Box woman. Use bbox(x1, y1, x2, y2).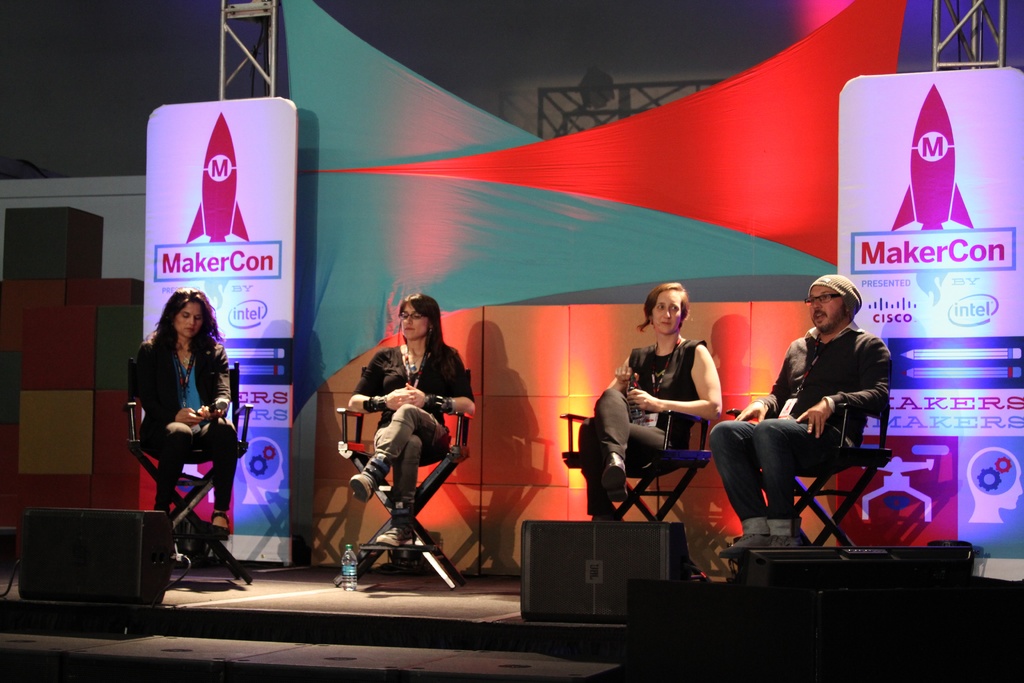
bbox(610, 280, 729, 529).
